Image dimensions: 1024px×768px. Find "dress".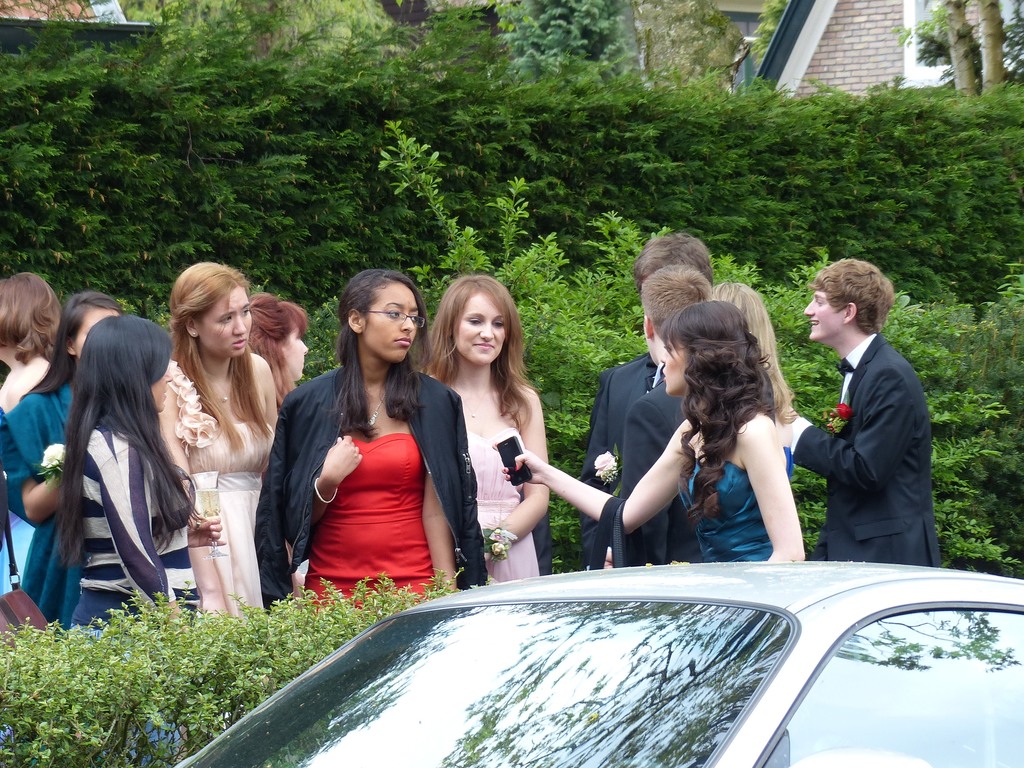
(x1=163, y1=358, x2=271, y2=733).
